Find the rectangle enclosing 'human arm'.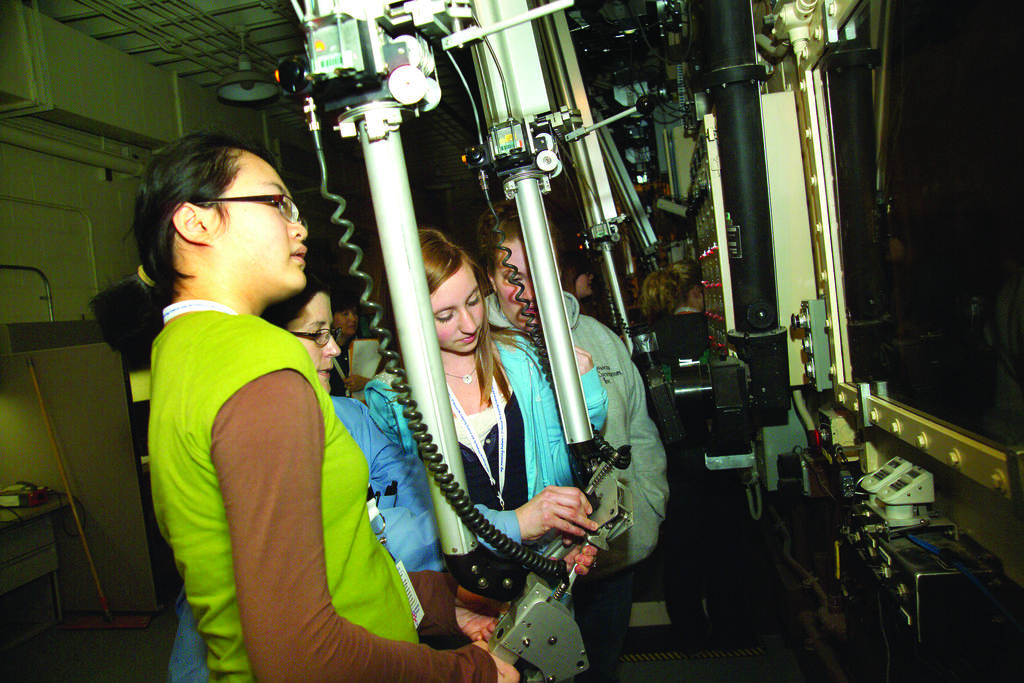
box(576, 343, 612, 432).
